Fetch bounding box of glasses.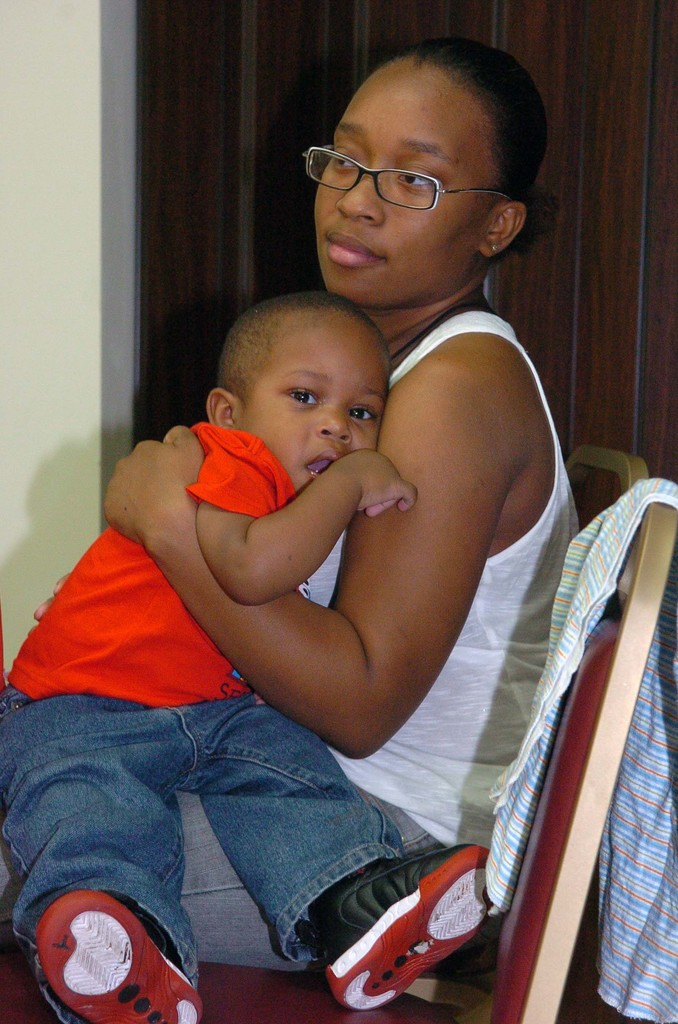
Bbox: rect(301, 140, 520, 220).
